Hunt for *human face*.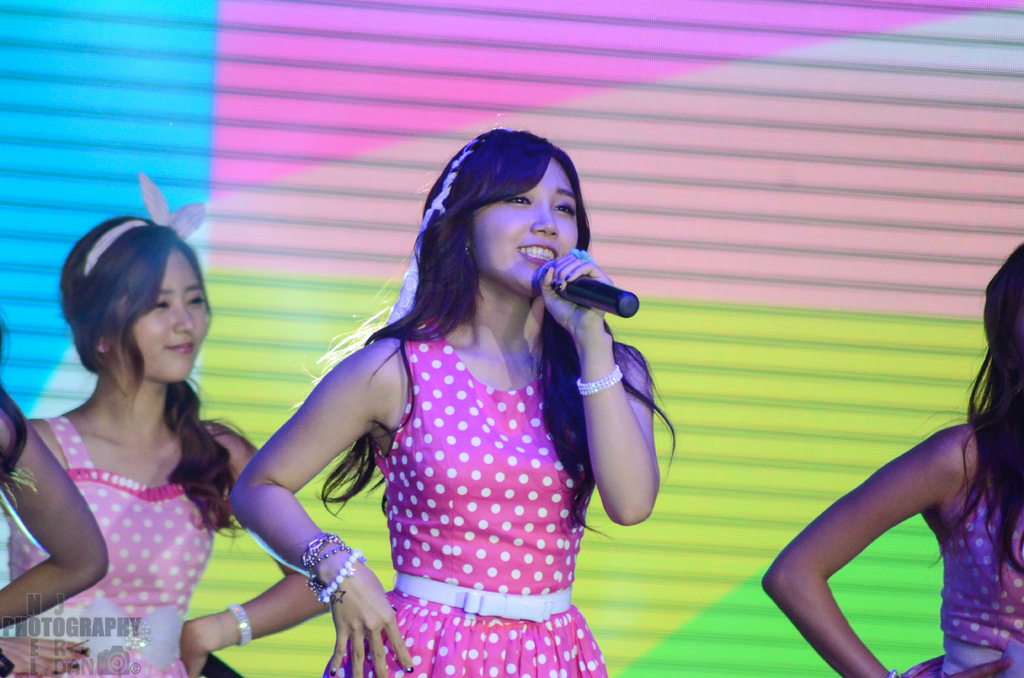
Hunted down at box(479, 157, 576, 295).
